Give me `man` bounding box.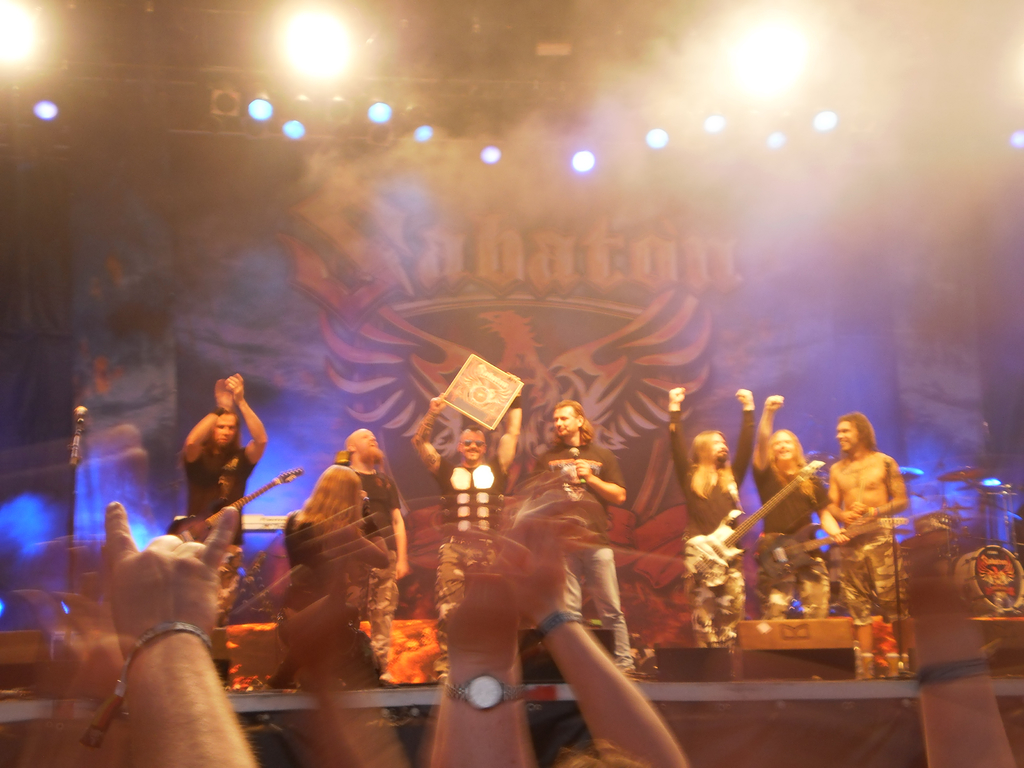
[515,393,635,674].
